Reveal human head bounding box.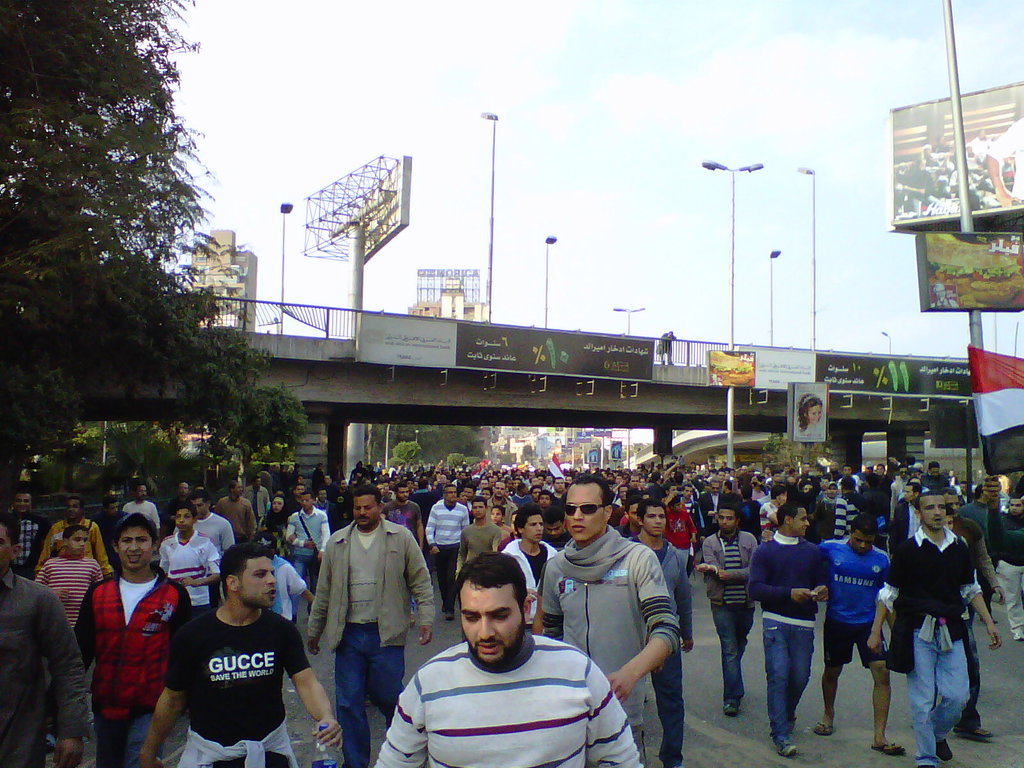
Revealed: <box>218,547,283,605</box>.
